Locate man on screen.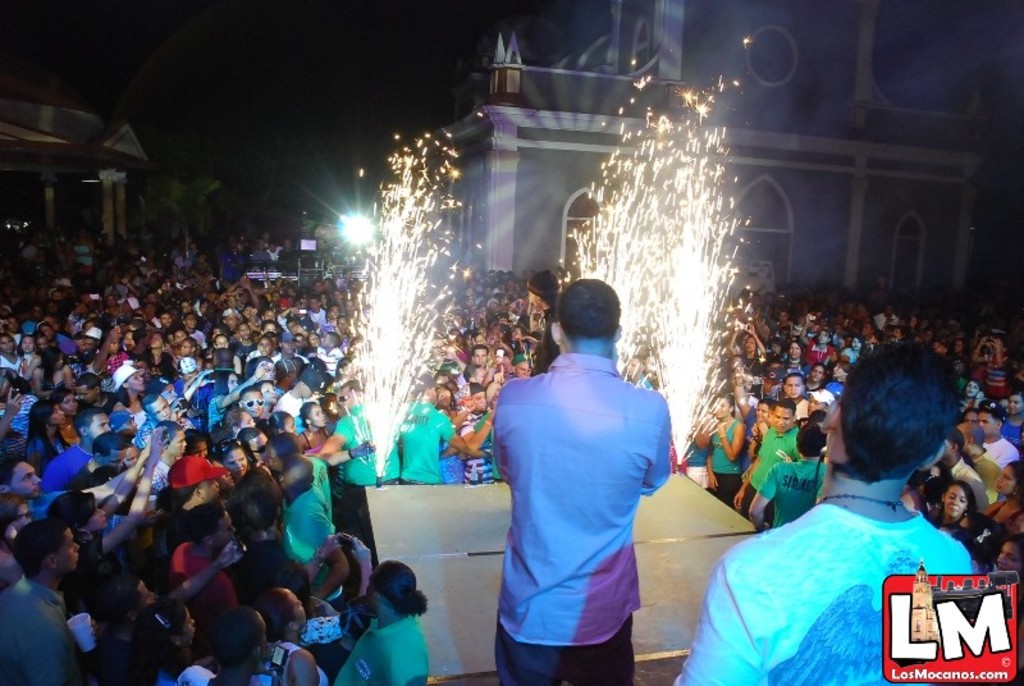
On screen at [x1=165, y1=456, x2=232, y2=534].
